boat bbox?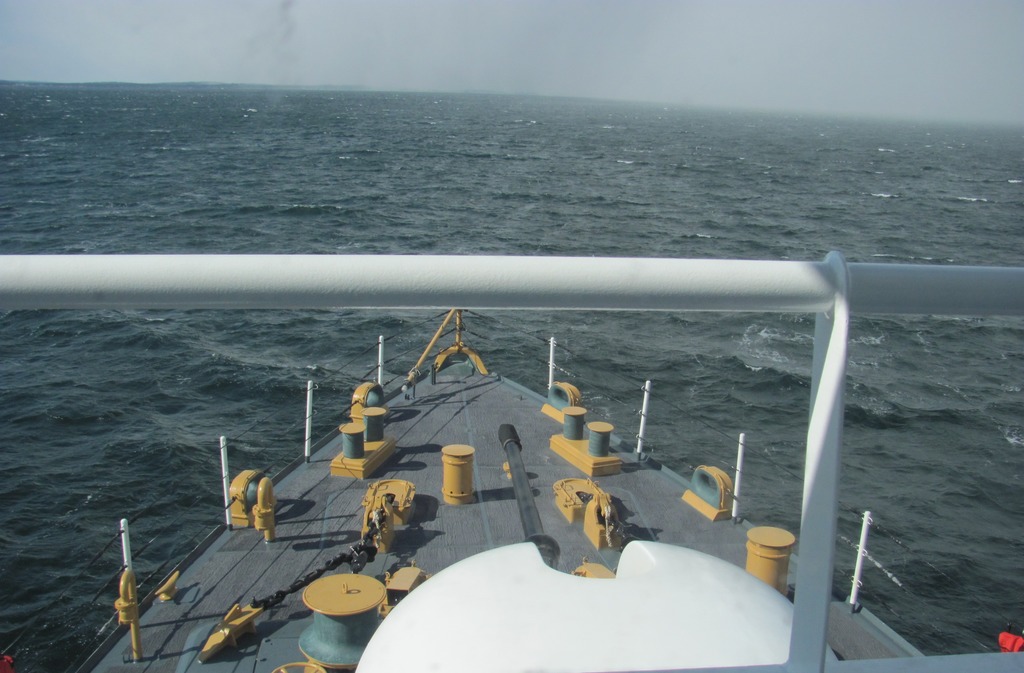
(left=0, top=244, right=1023, bottom=672)
